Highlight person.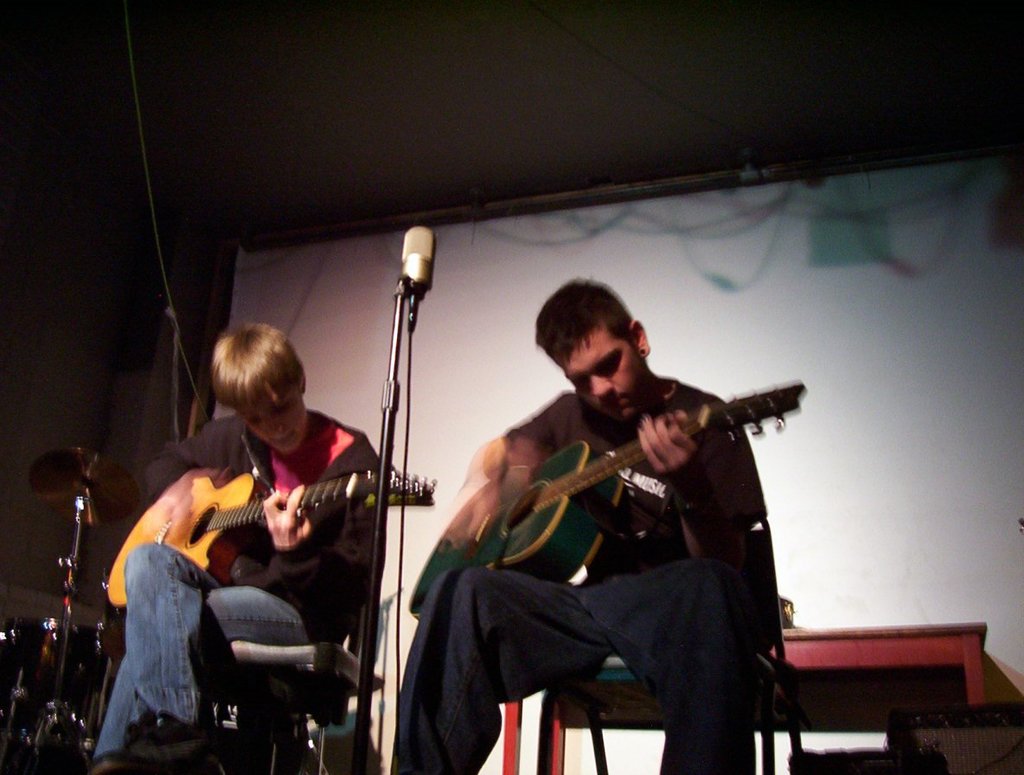
Highlighted region: region(436, 284, 818, 727).
